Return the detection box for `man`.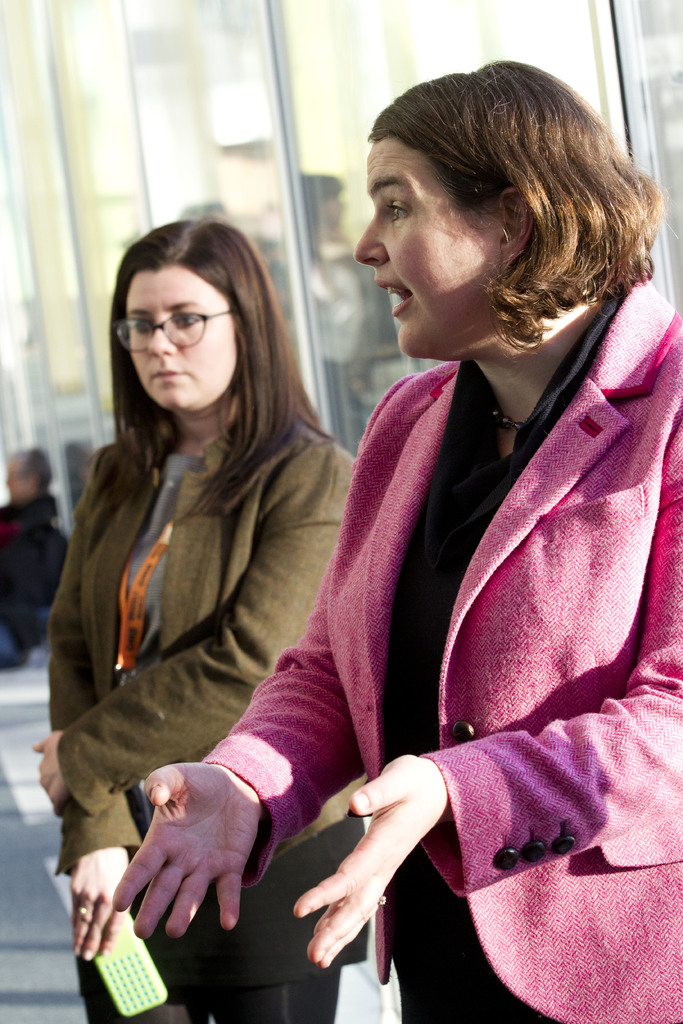
<box>0,443,64,660</box>.
